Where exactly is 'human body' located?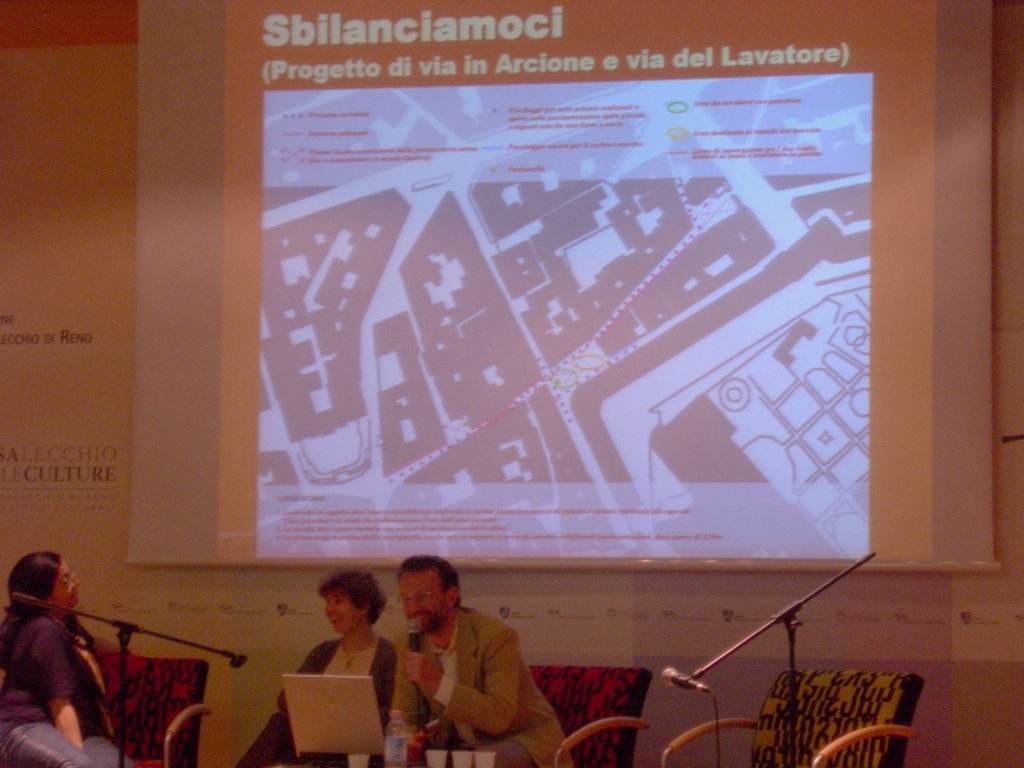
Its bounding box is x1=264 y1=559 x2=410 y2=766.
